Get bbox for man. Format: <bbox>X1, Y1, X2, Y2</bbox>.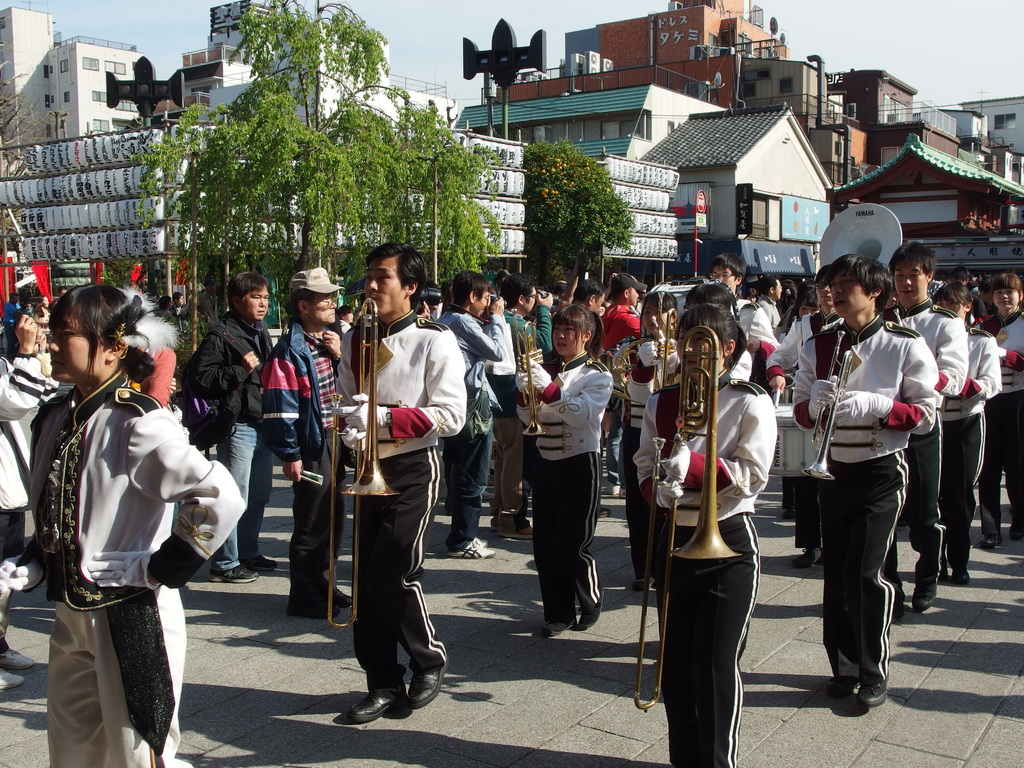
<bbox>58, 285, 68, 300</bbox>.
